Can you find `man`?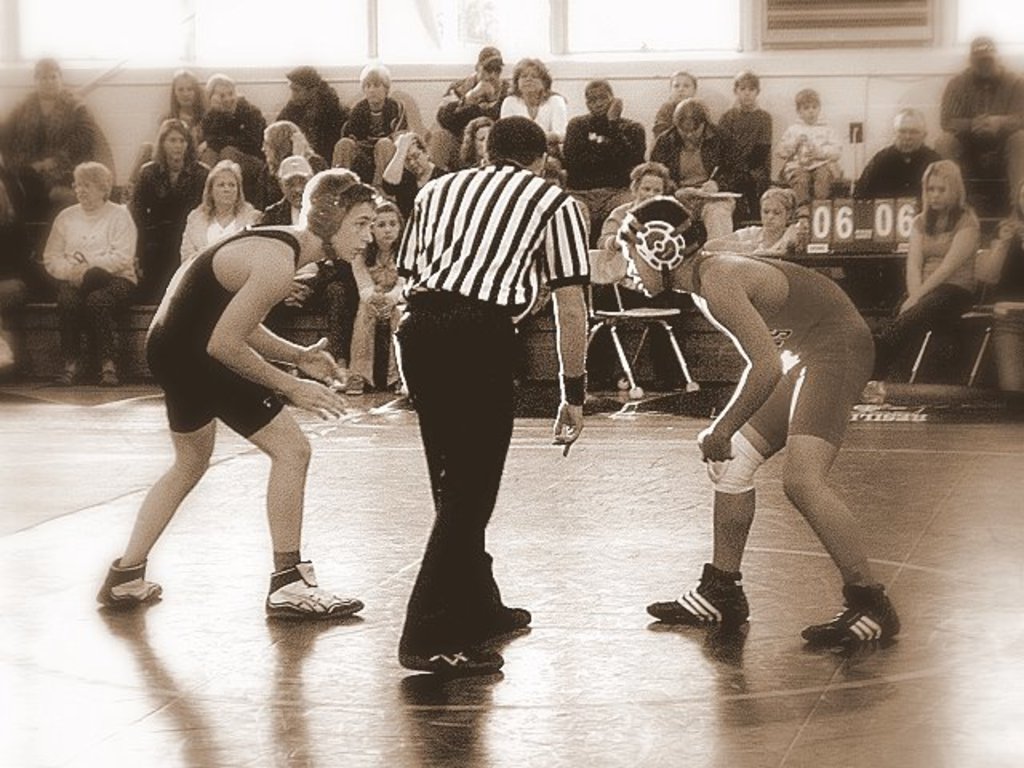
Yes, bounding box: left=427, top=43, right=515, bottom=170.
